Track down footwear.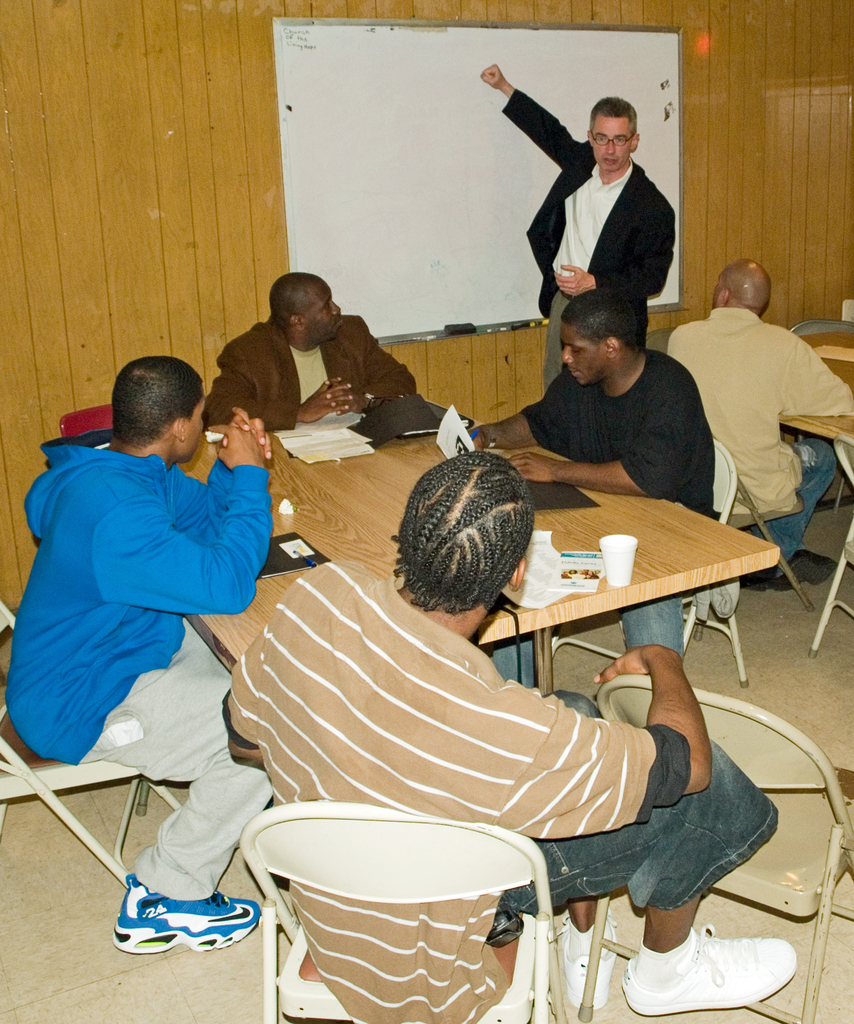
Tracked to region(115, 868, 264, 959).
